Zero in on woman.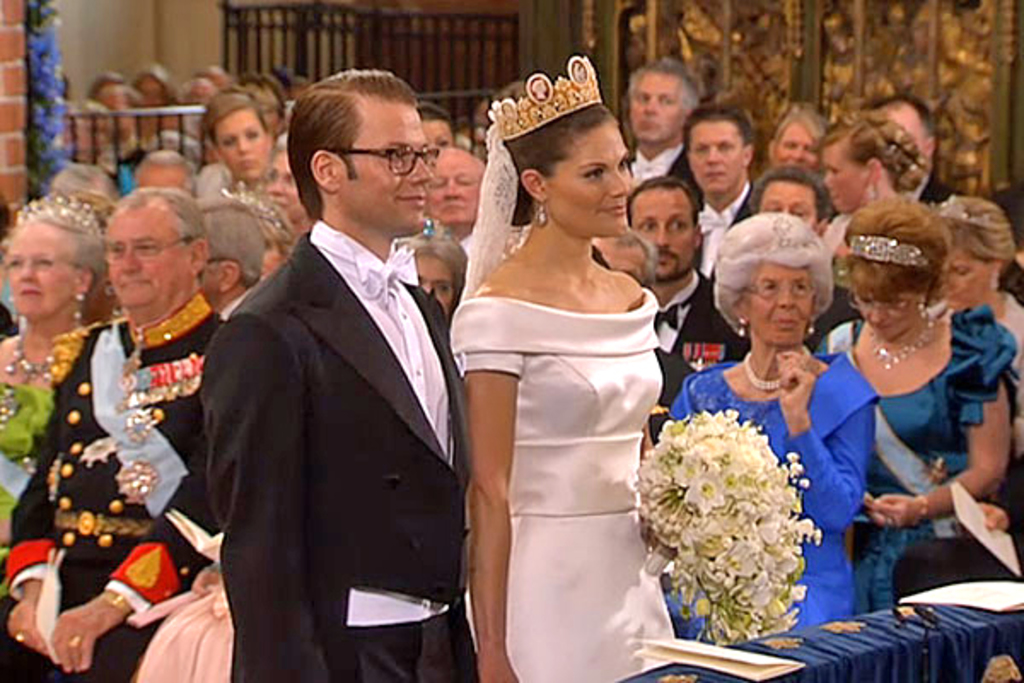
Zeroed in: {"x1": 0, "y1": 186, "x2": 118, "y2": 562}.
